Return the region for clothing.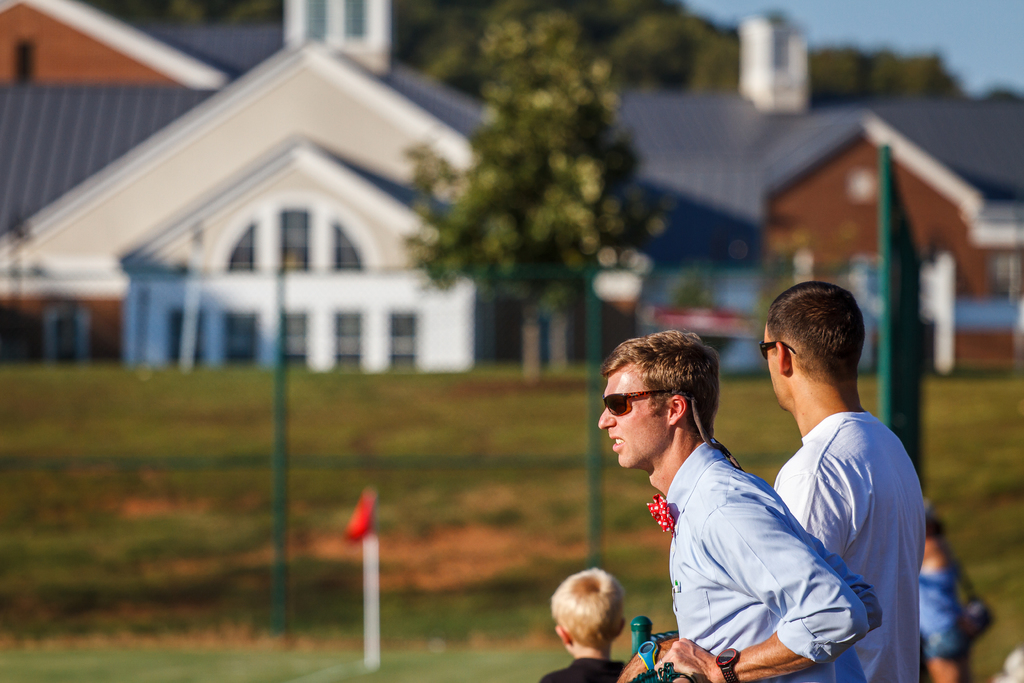
select_region(770, 414, 926, 682).
